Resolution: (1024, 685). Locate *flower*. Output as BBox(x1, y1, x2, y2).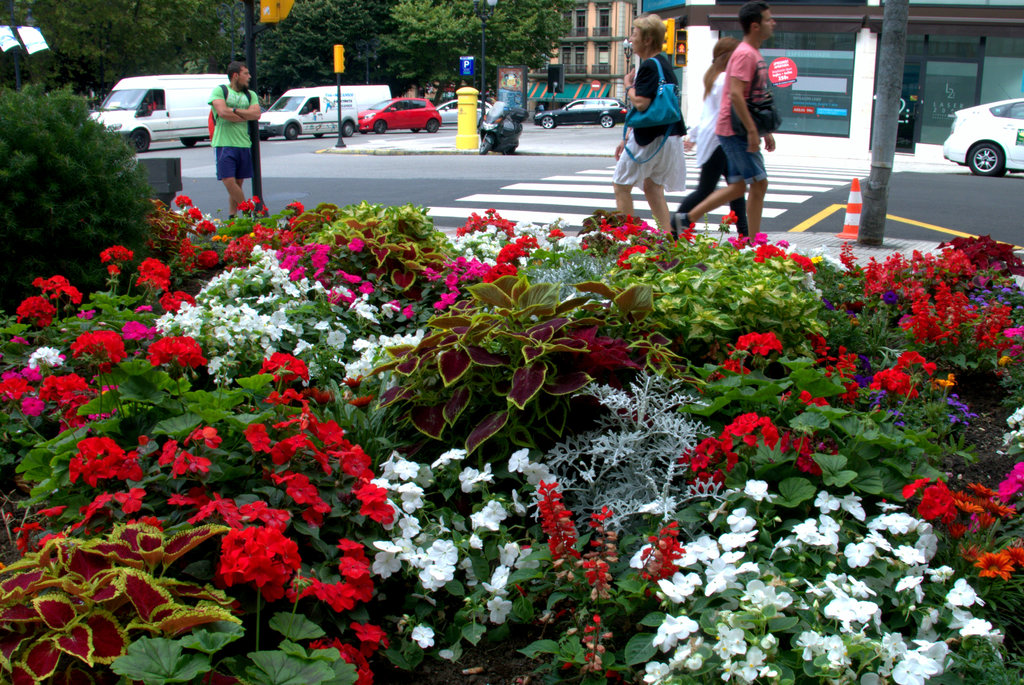
BBox(206, 525, 298, 613).
